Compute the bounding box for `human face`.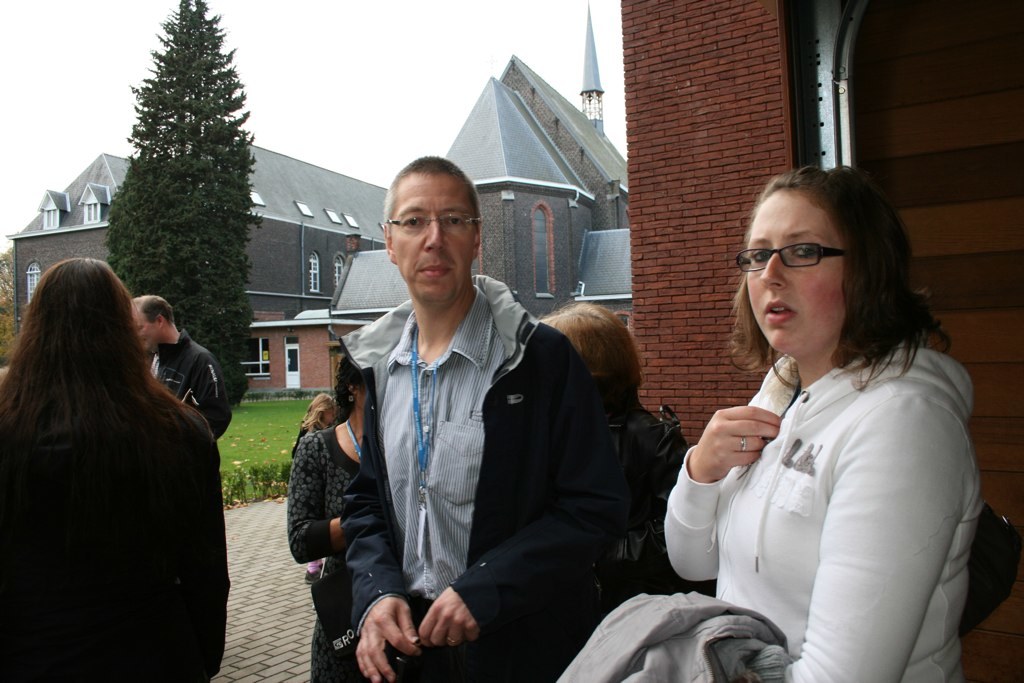
745/193/848/360.
